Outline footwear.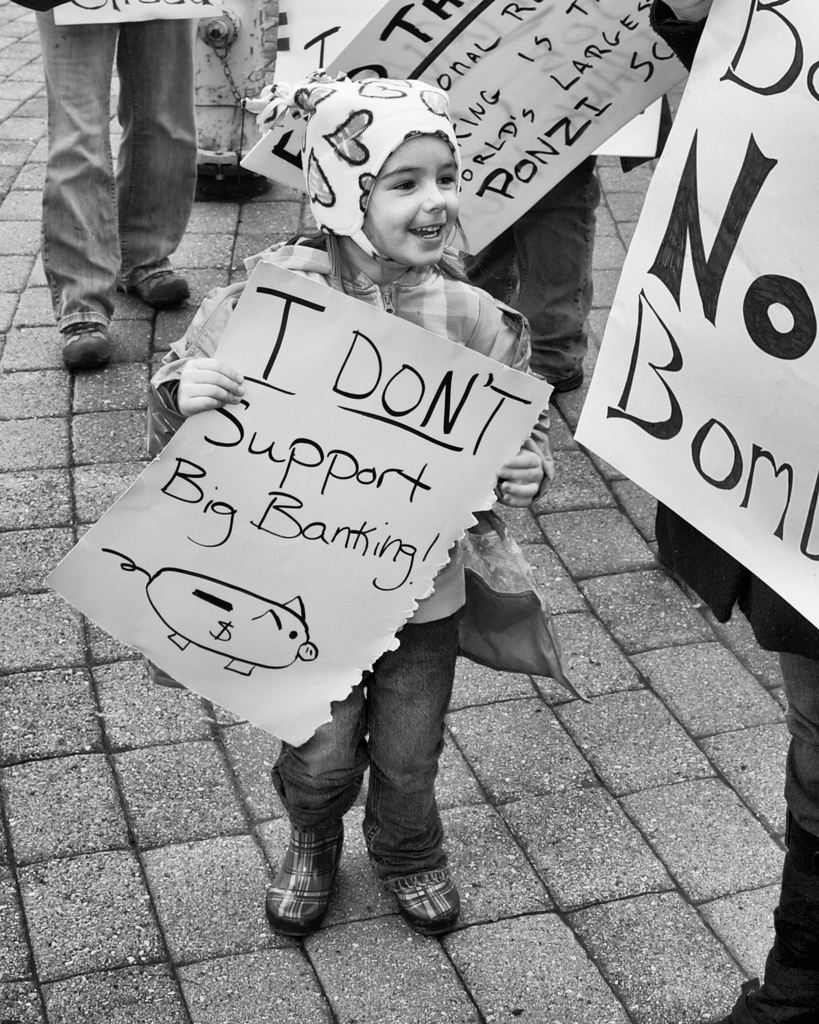
Outline: x1=60, y1=316, x2=119, y2=373.
